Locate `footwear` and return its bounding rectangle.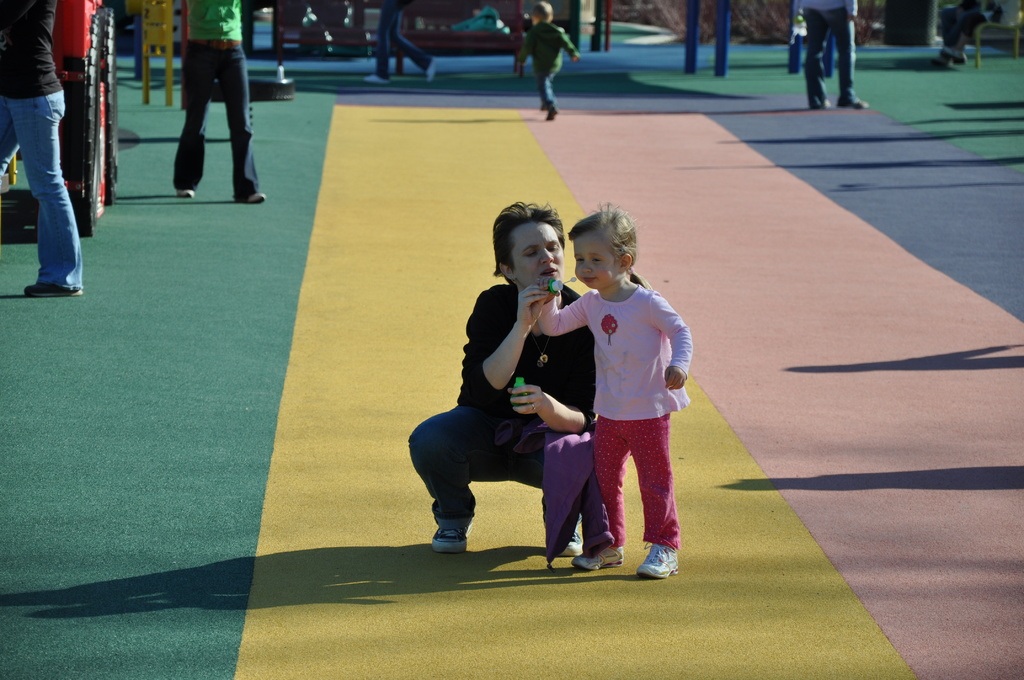
left=433, top=521, right=478, bottom=553.
